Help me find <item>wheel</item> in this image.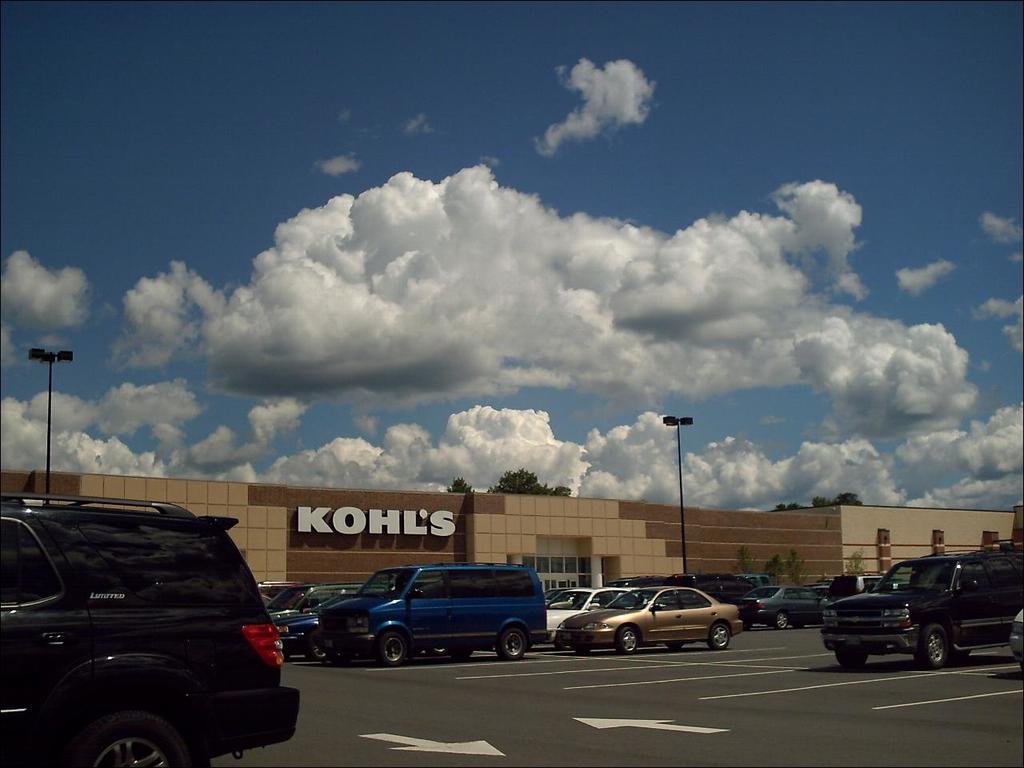
Found it: box=[609, 618, 637, 653].
